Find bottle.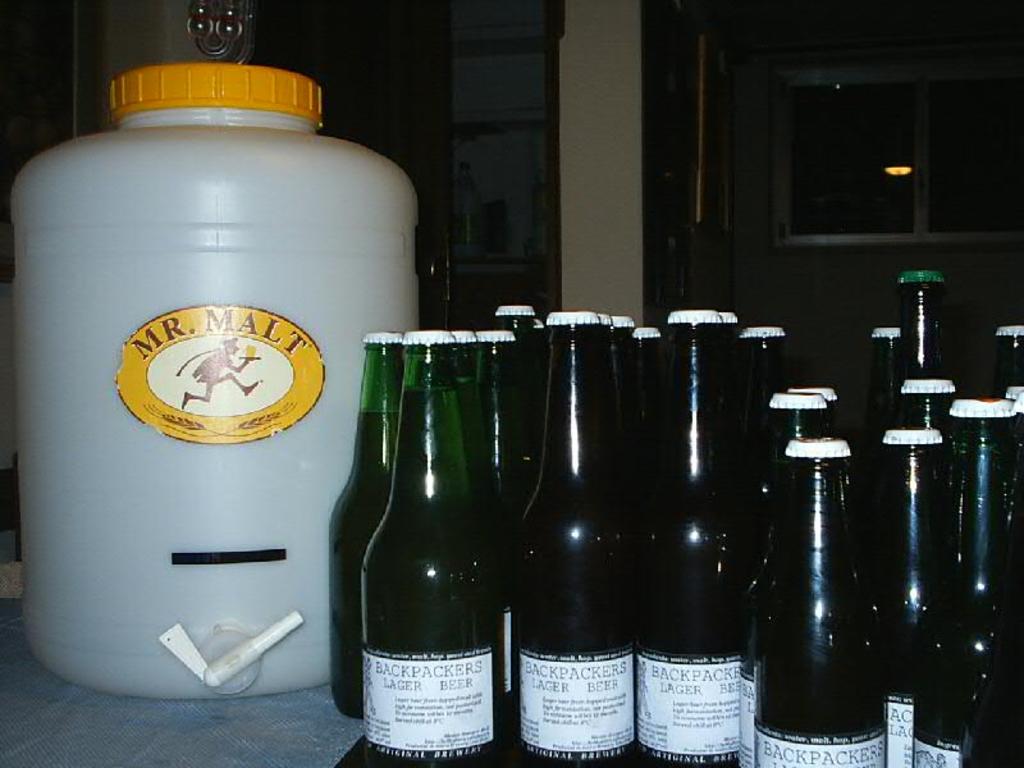
select_region(357, 332, 507, 767).
